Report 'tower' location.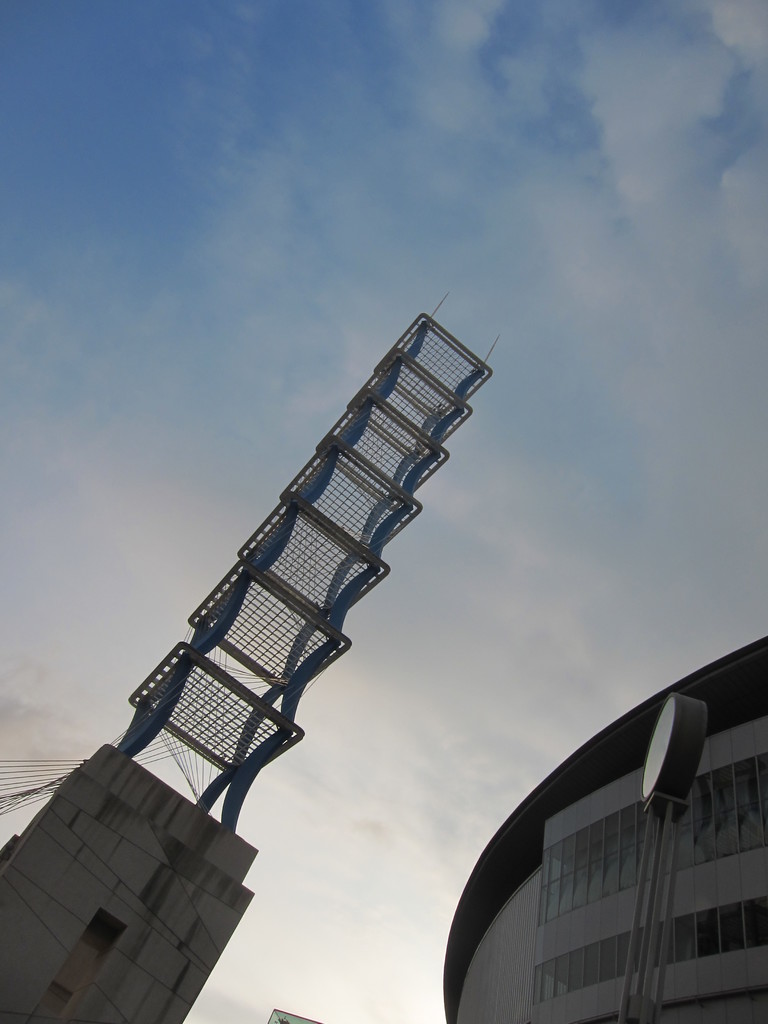
Report: [left=431, top=626, right=767, bottom=1023].
